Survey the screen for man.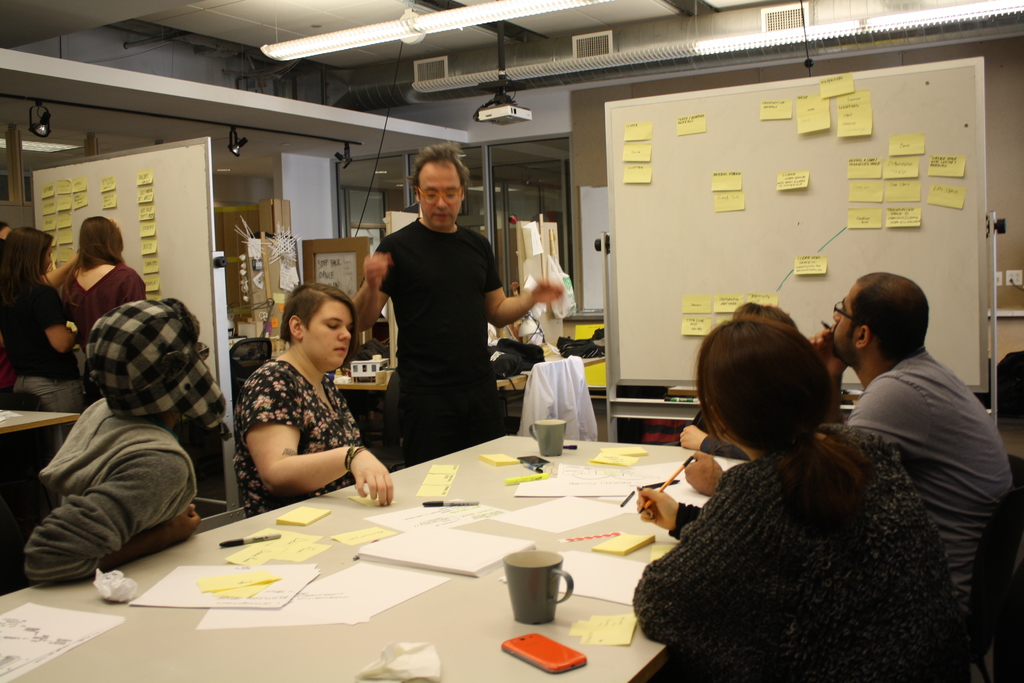
Survey found: locate(354, 141, 565, 465).
